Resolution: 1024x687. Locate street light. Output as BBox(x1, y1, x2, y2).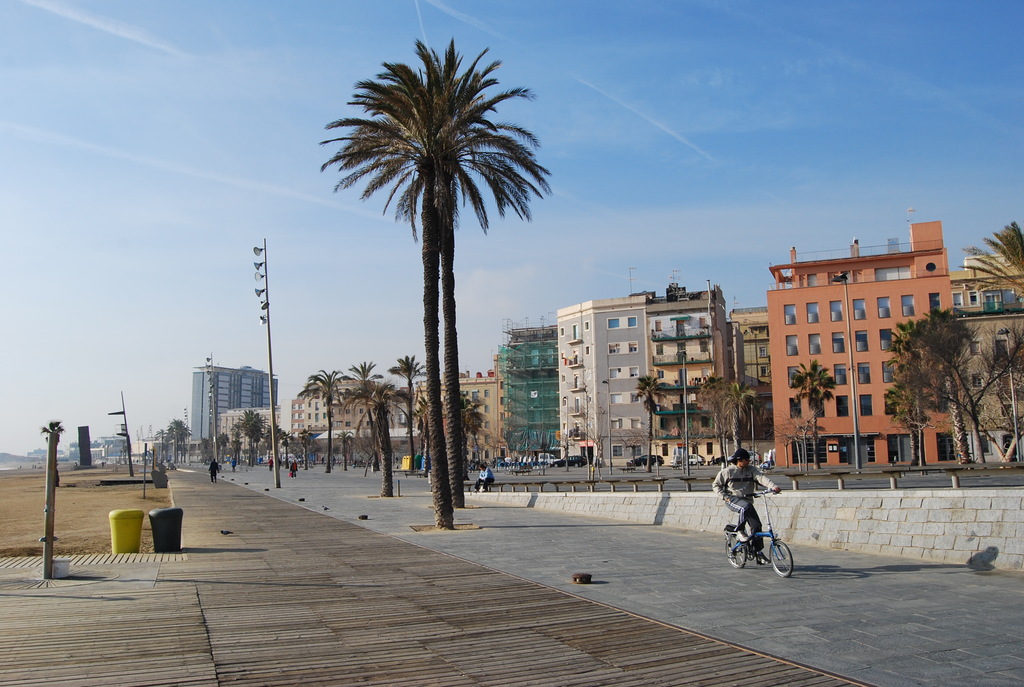
BBox(251, 236, 278, 484).
